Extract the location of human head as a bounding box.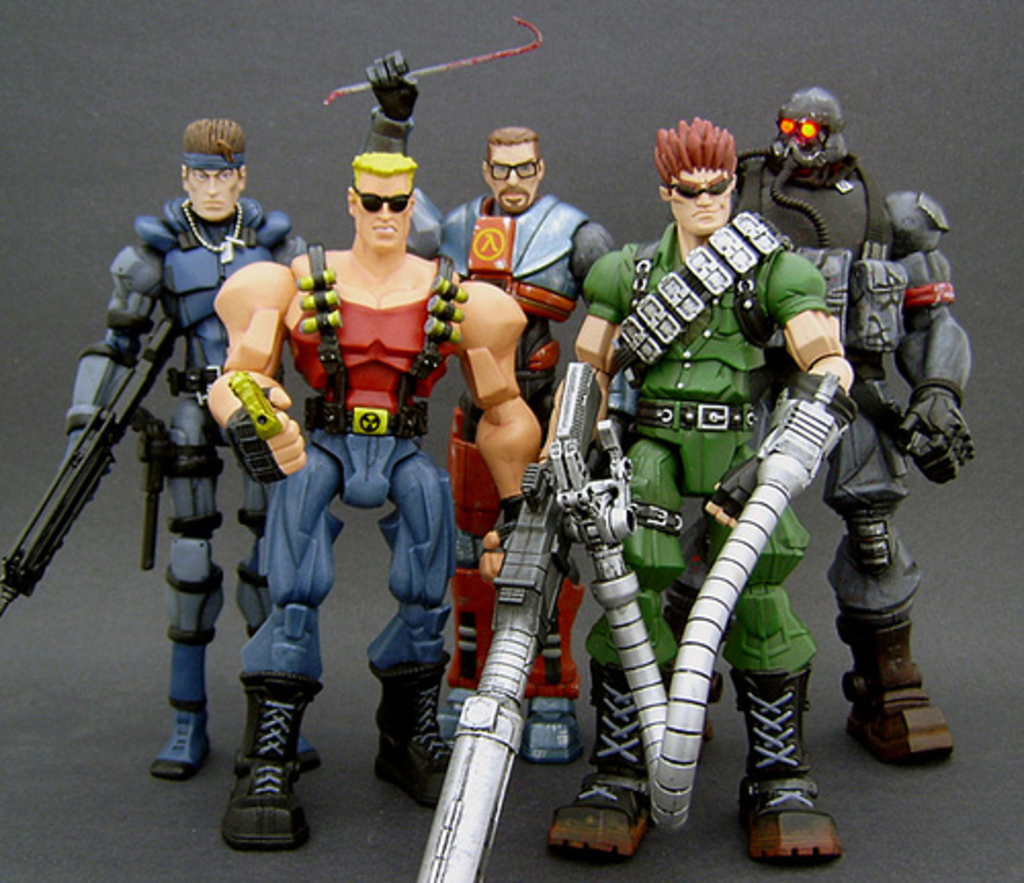
locate(483, 125, 551, 215).
